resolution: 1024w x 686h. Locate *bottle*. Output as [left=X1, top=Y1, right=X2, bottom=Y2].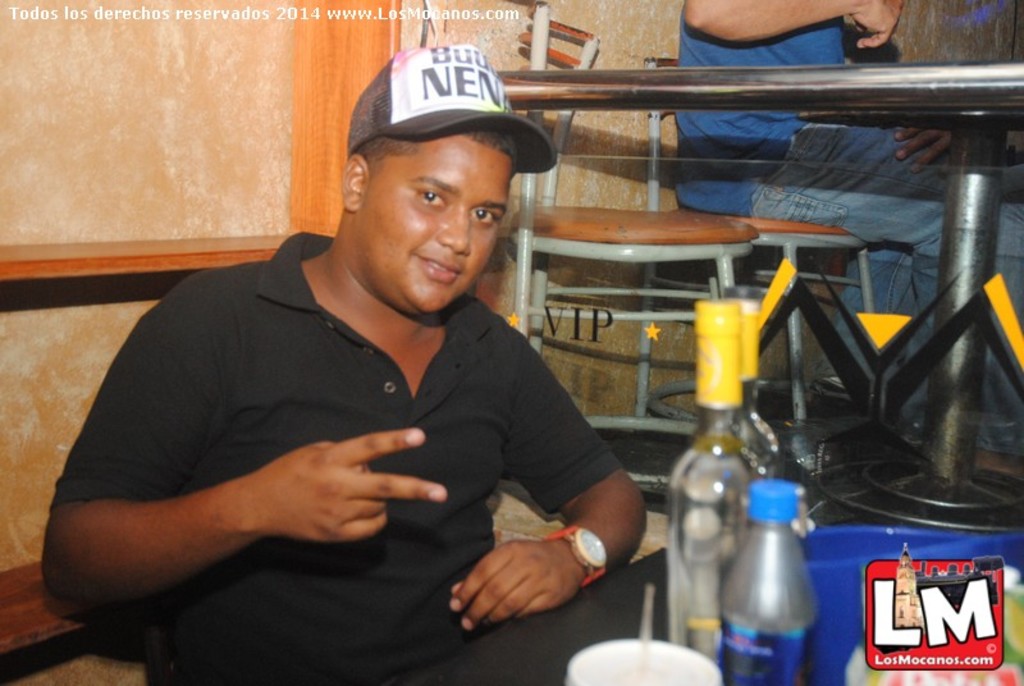
[left=654, top=294, right=771, bottom=685].
